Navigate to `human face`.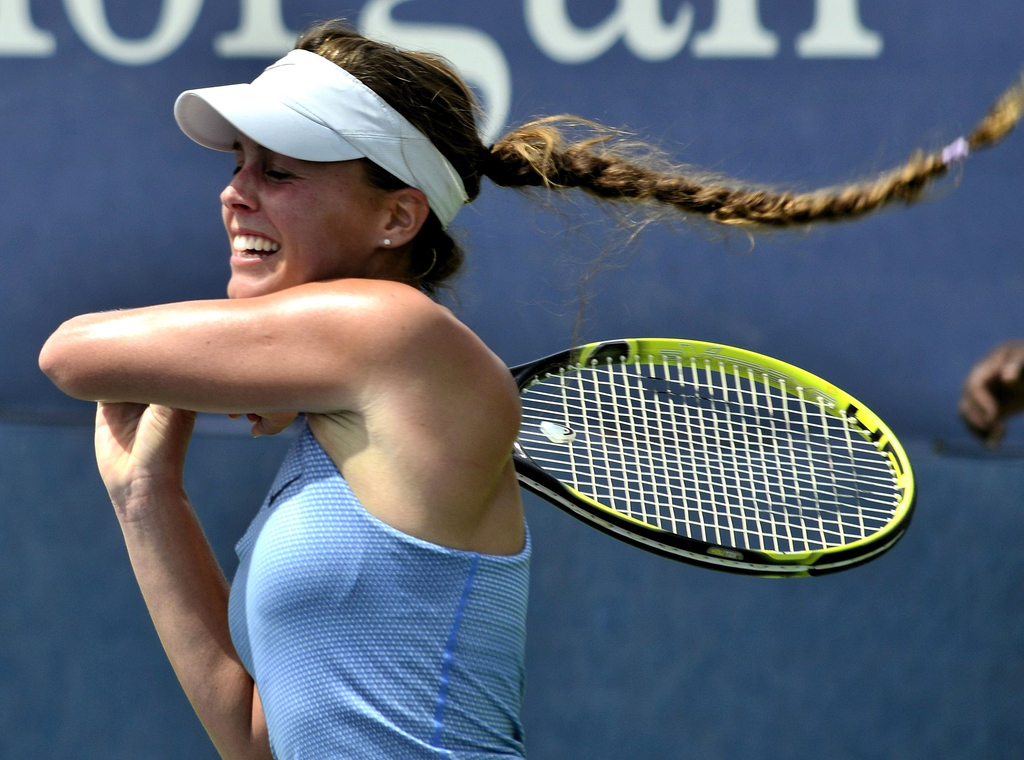
Navigation target: [left=220, top=122, right=388, bottom=297].
